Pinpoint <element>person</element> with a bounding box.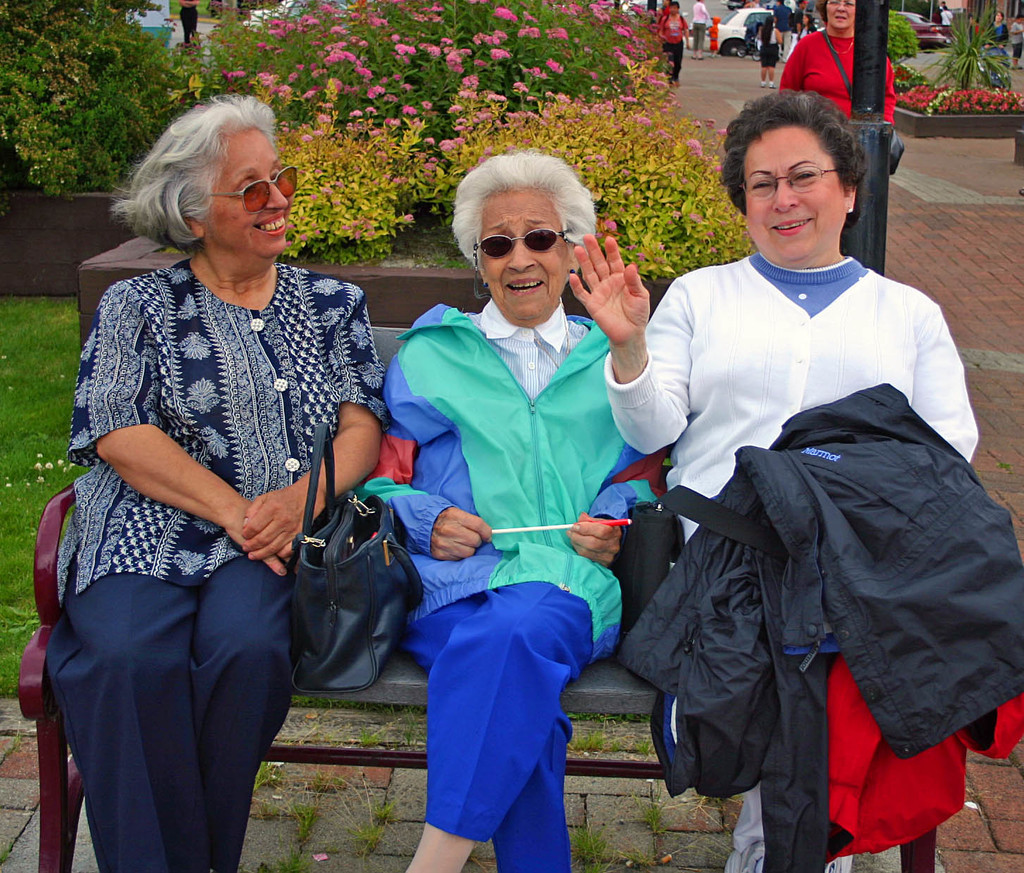
<region>562, 89, 982, 872</region>.
